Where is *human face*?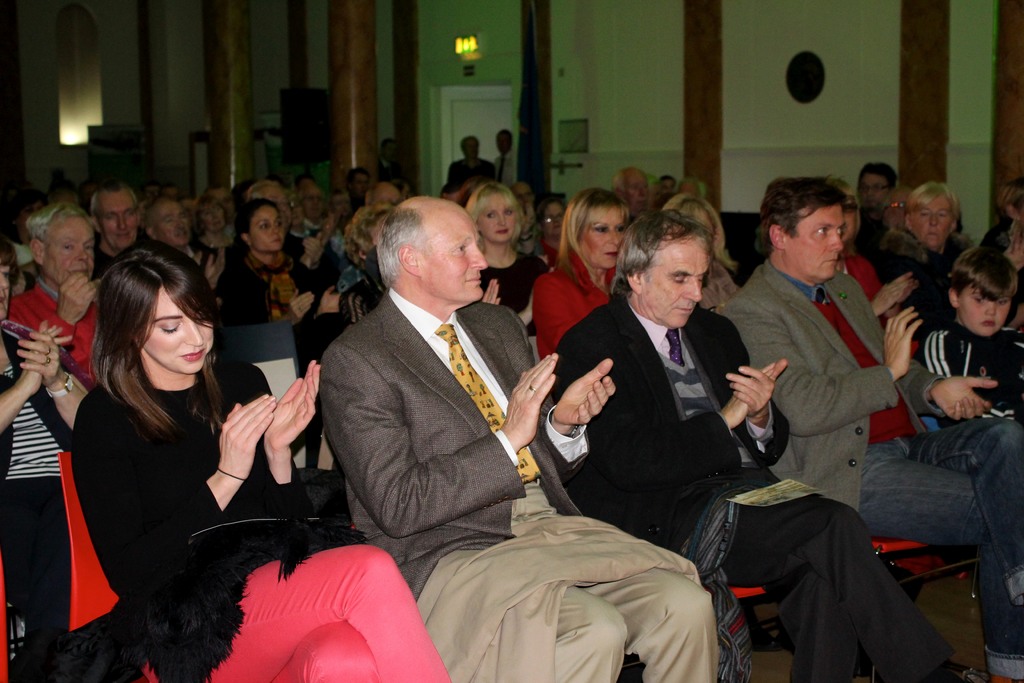
[160, 202, 190, 242].
